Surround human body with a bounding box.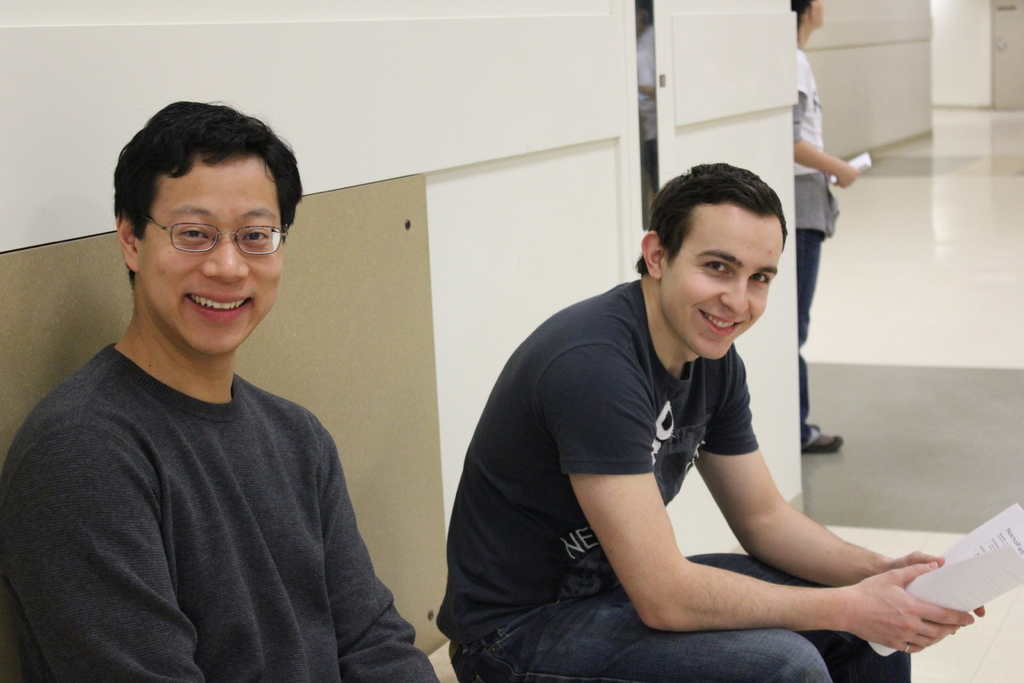
<region>3, 341, 440, 682</region>.
